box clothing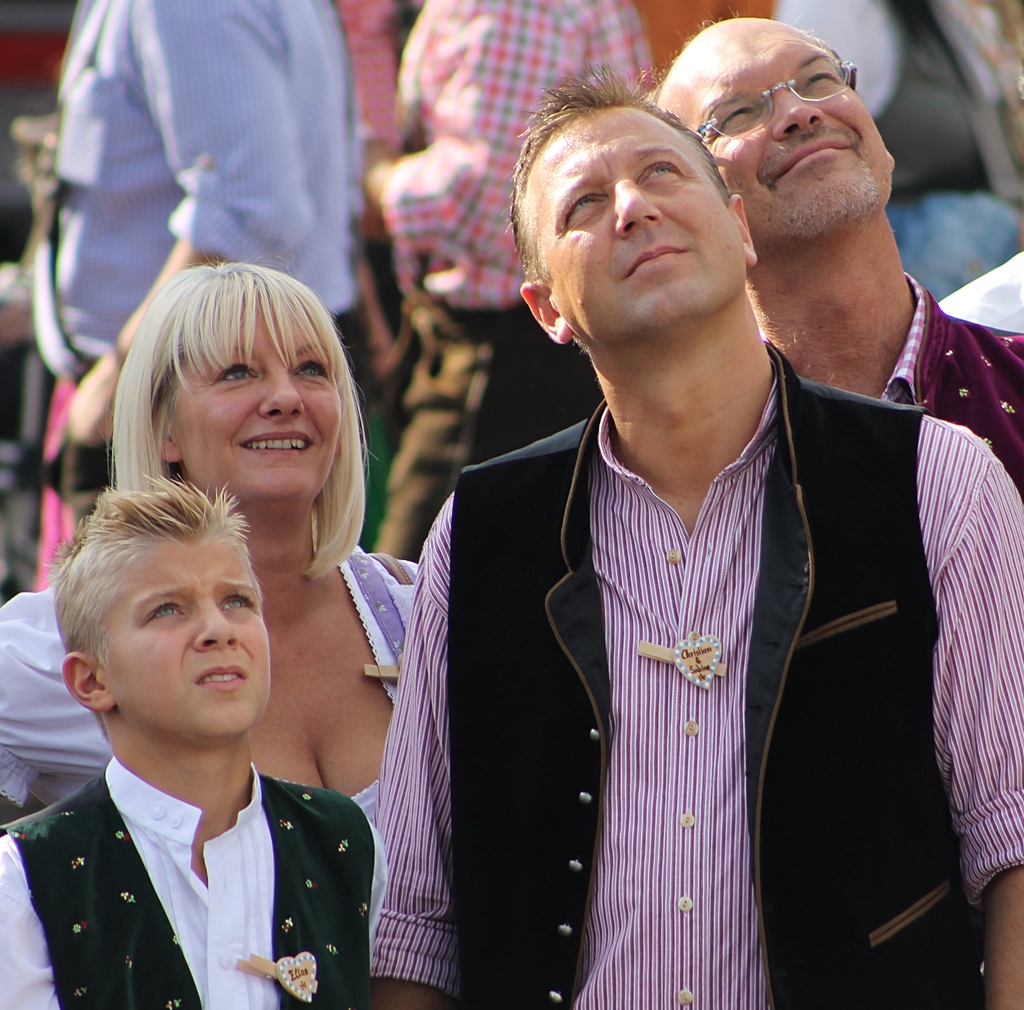
367/0/652/560
